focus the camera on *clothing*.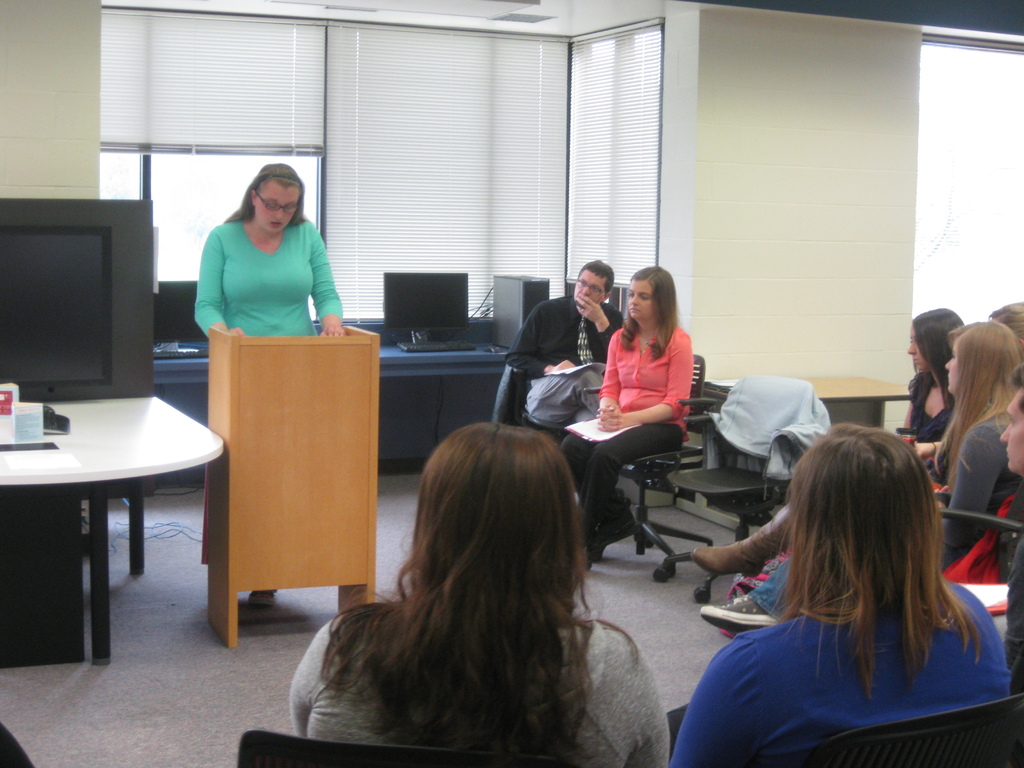
Focus region: box=[195, 218, 346, 562].
